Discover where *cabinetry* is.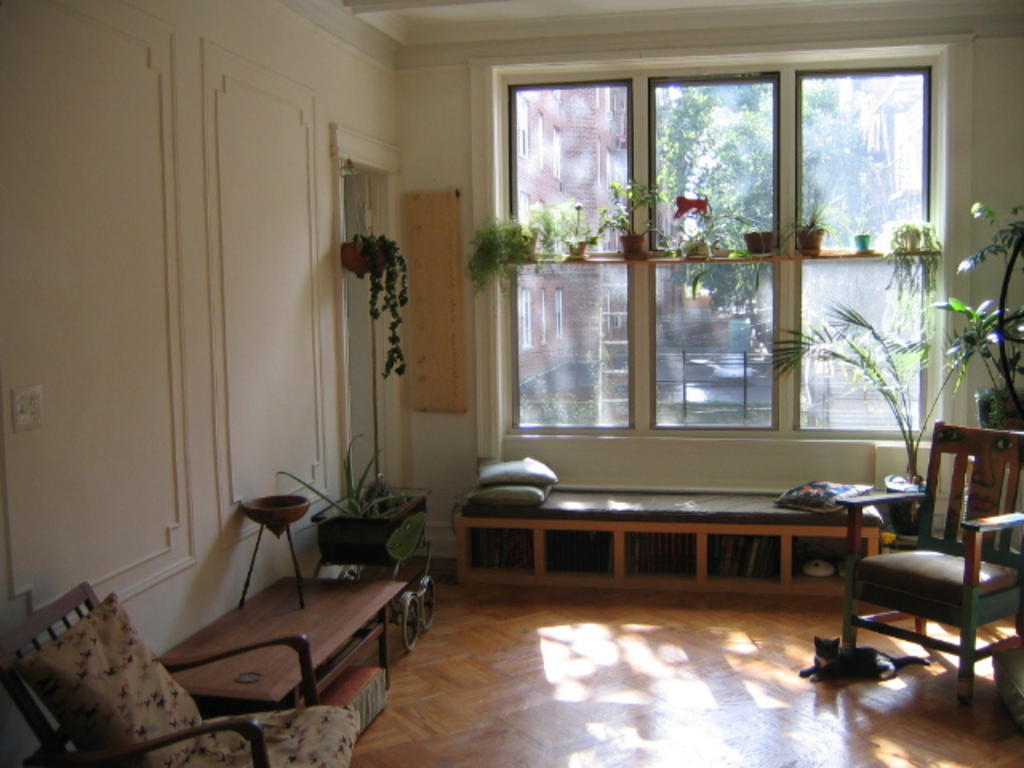
Discovered at x1=416, y1=501, x2=896, y2=621.
